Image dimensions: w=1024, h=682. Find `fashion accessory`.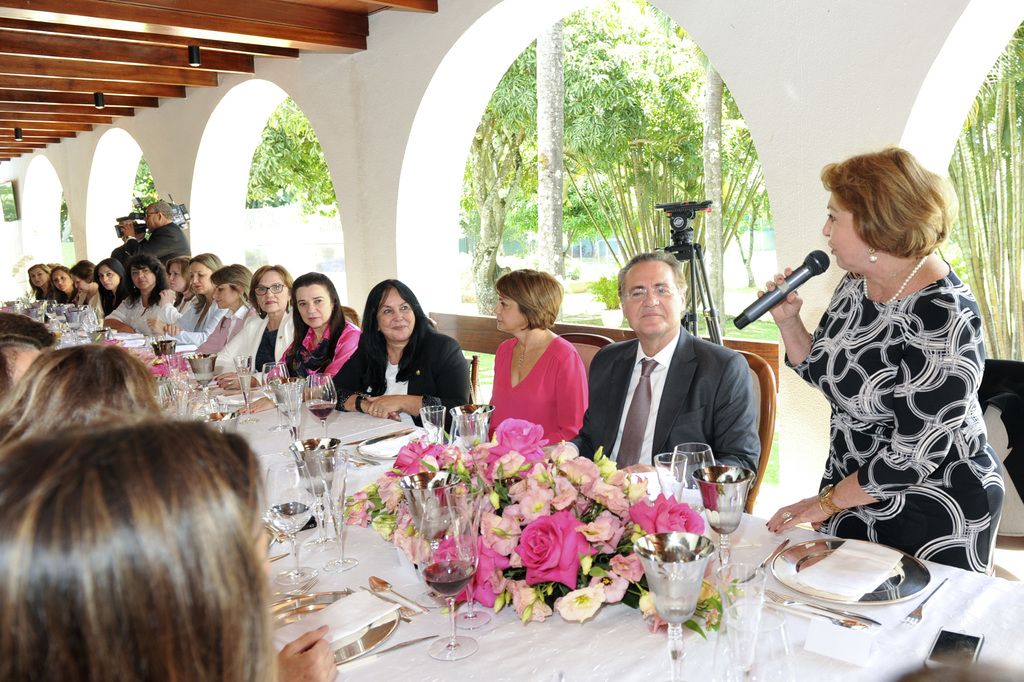
crop(357, 394, 363, 413).
